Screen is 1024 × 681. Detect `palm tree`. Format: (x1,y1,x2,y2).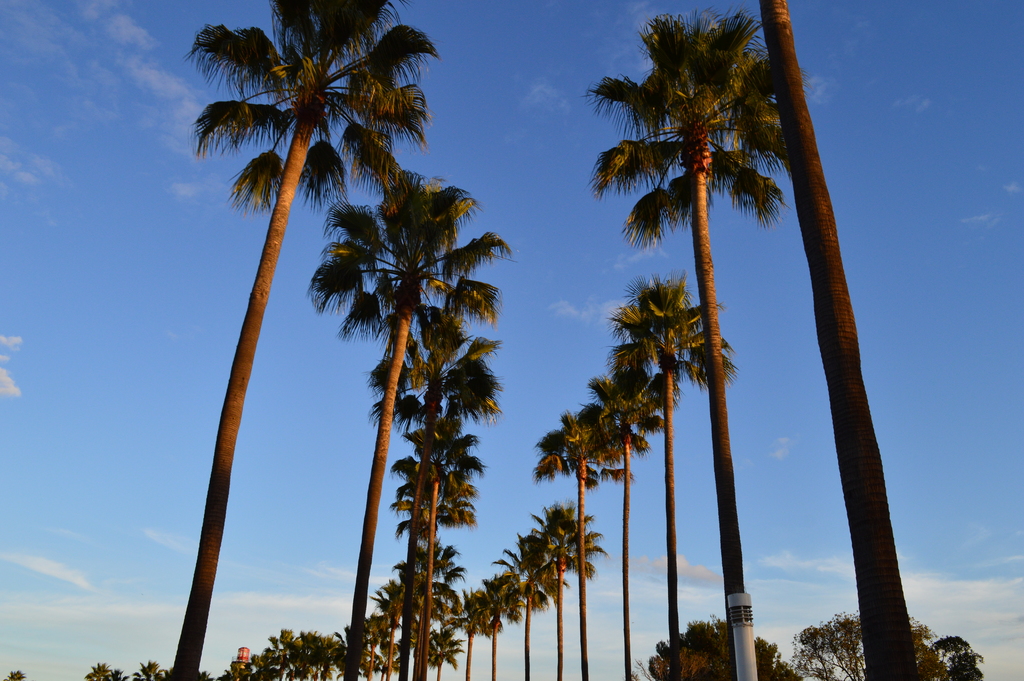
(319,170,464,680).
